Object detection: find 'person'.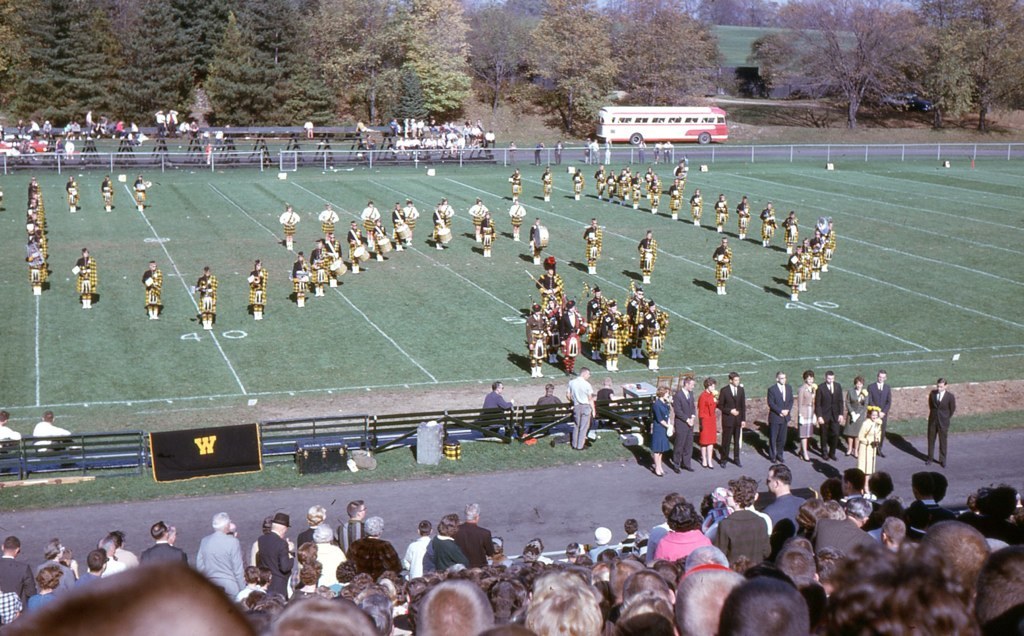
select_region(465, 194, 489, 241).
